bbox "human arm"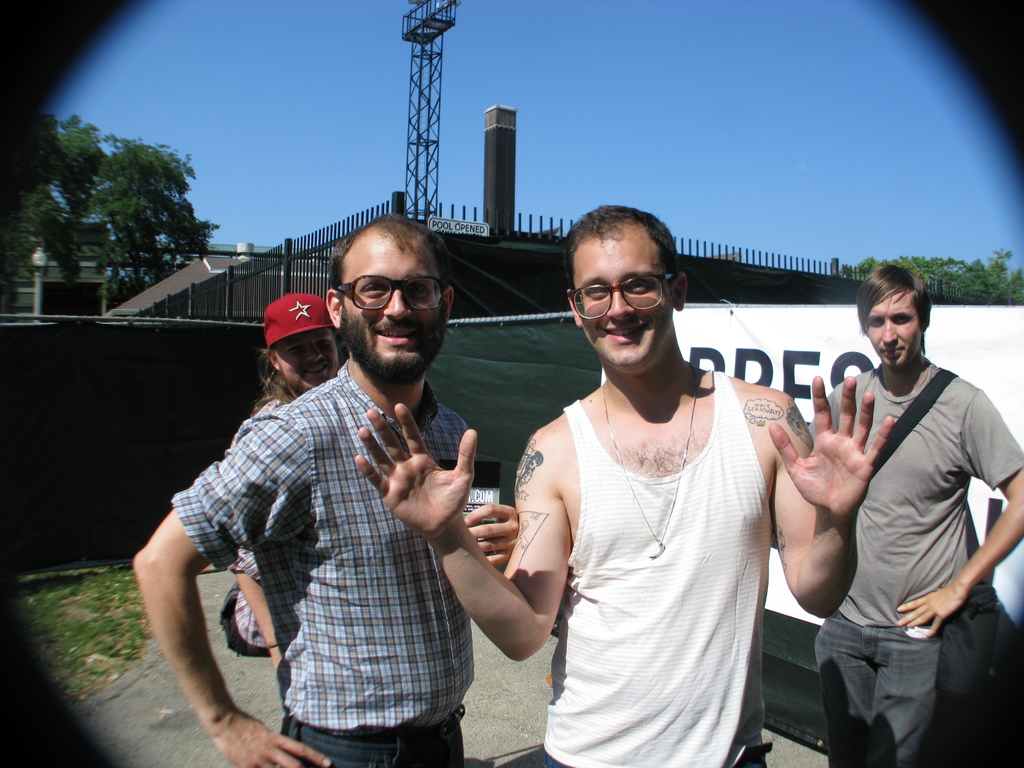
<bbox>223, 515, 290, 691</bbox>
